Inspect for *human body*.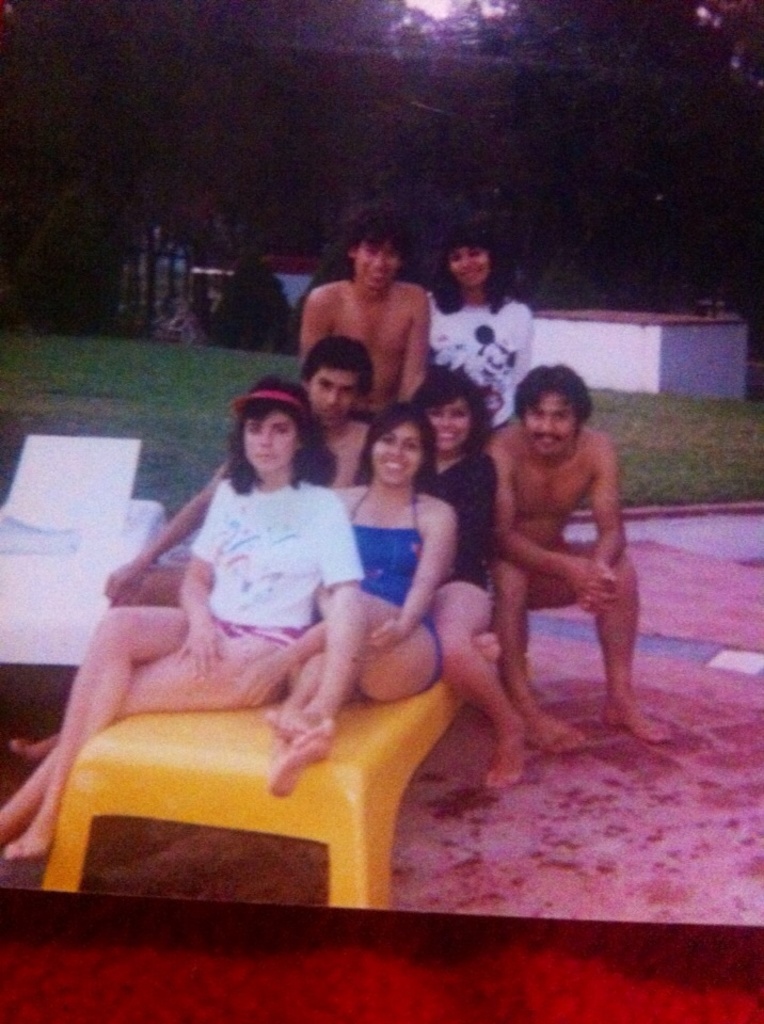
Inspection: {"left": 451, "top": 371, "right": 648, "bottom": 772}.
